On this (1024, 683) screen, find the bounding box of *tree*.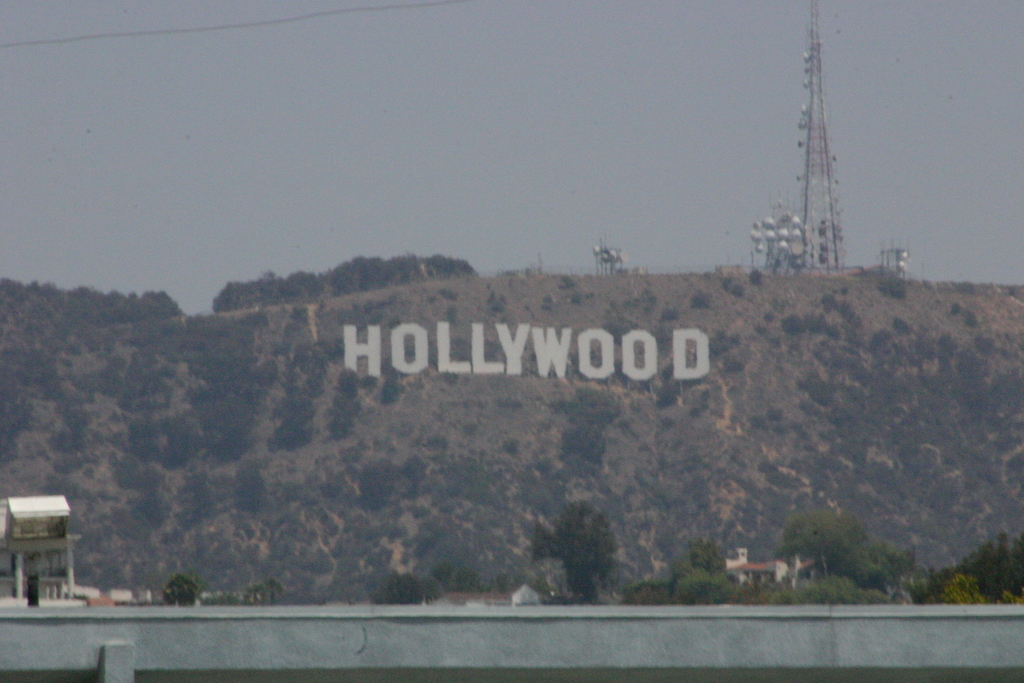
Bounding box: <box>216,342,259,393</box>.
